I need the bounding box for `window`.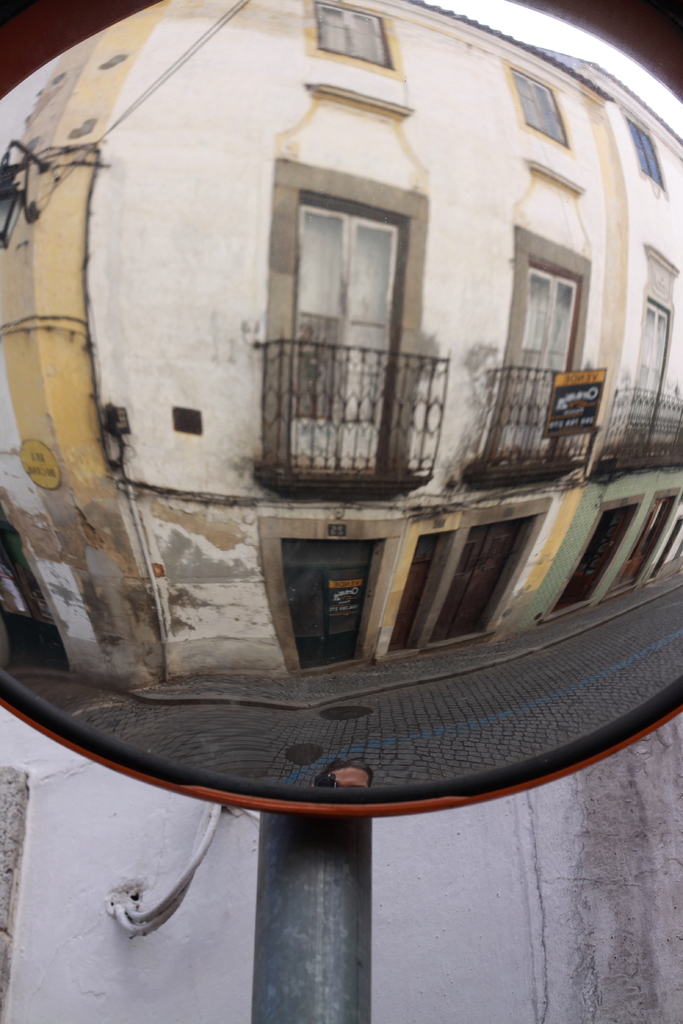
Here it is: [x1=310, y1=0, x2=388, y2=56].
